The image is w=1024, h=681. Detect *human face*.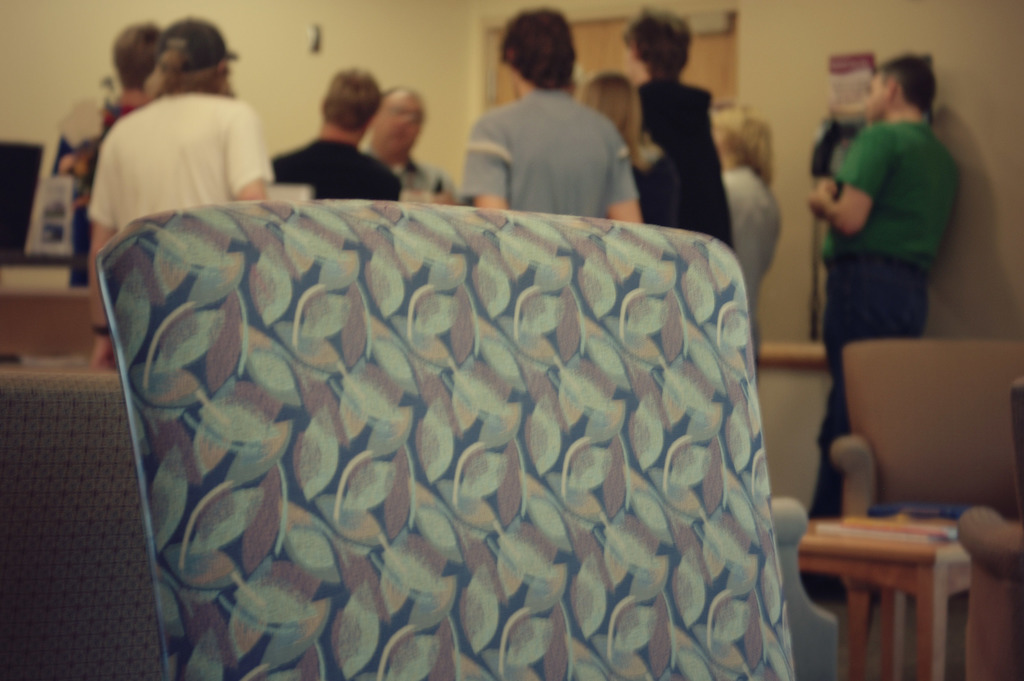
Detection: x1=374, y1=92, x2=426, y2=157.
